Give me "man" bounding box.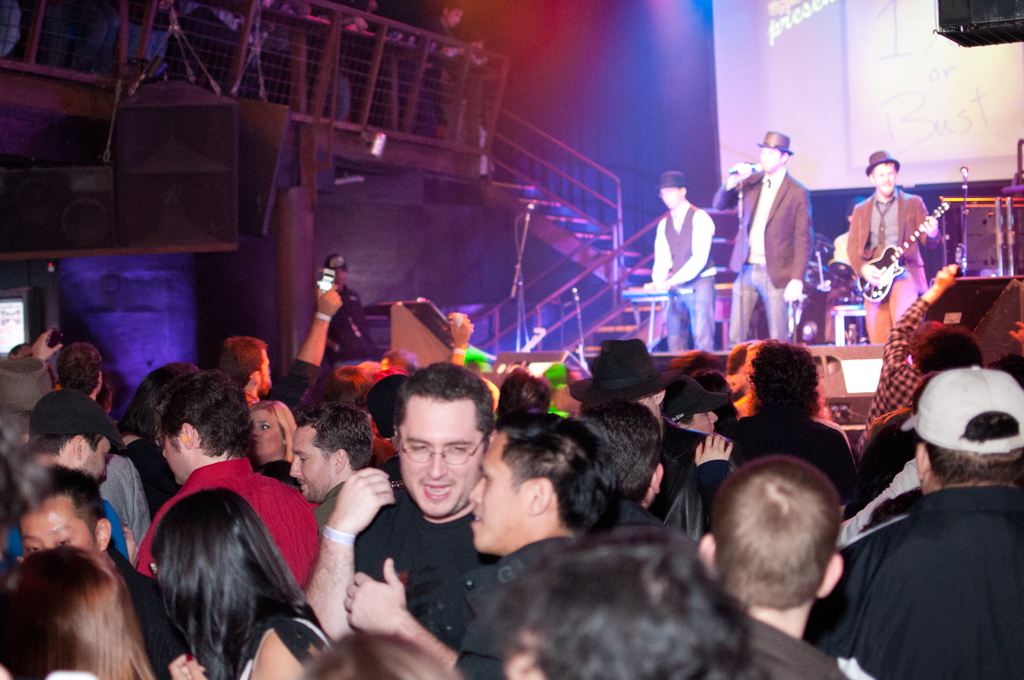
box(317, 252, 388, 366).
